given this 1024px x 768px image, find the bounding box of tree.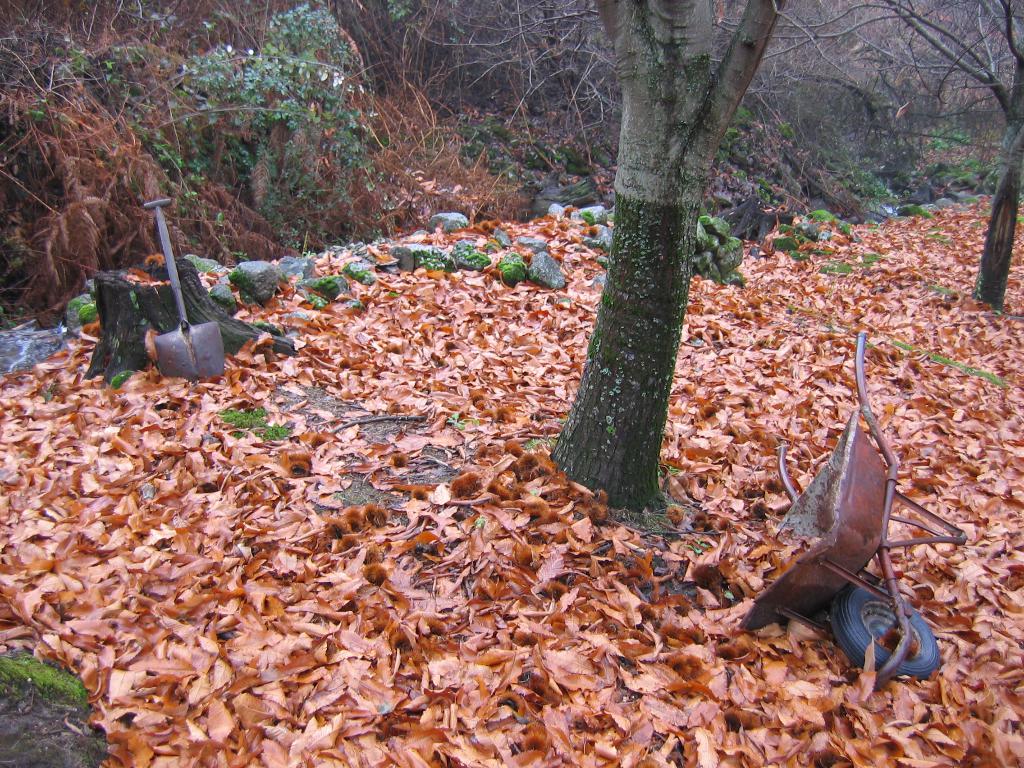
x1=527 y1=10 x2=806 y2=515.
